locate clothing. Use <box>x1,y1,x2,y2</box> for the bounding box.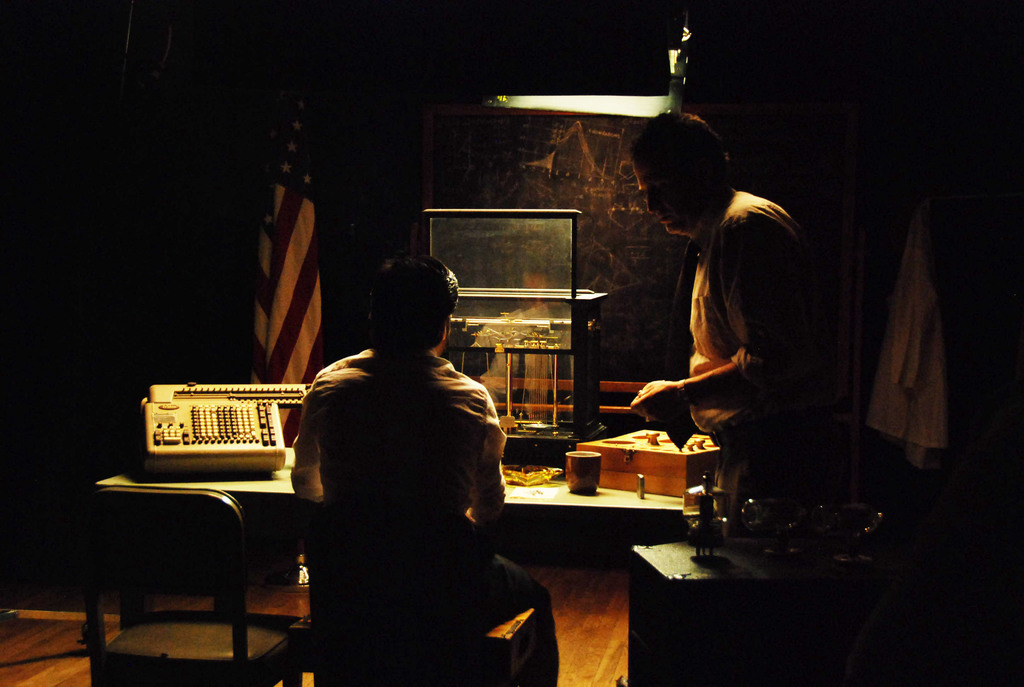
<box>673,185,828,500</box>.
